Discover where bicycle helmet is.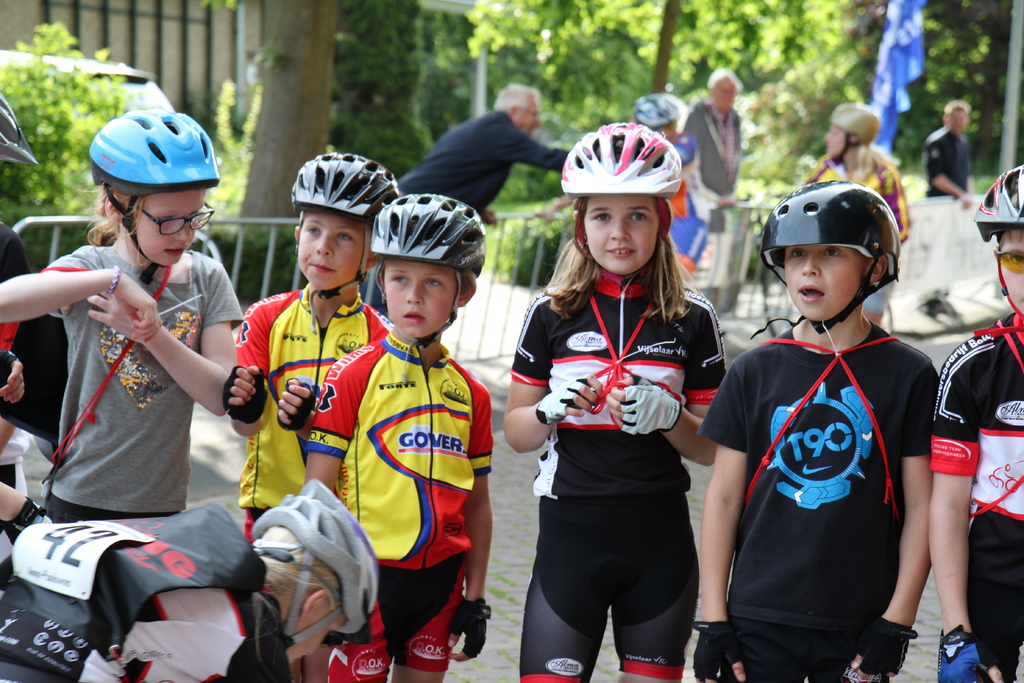
Discovered at bbox=[372, 194, 488, 272].
